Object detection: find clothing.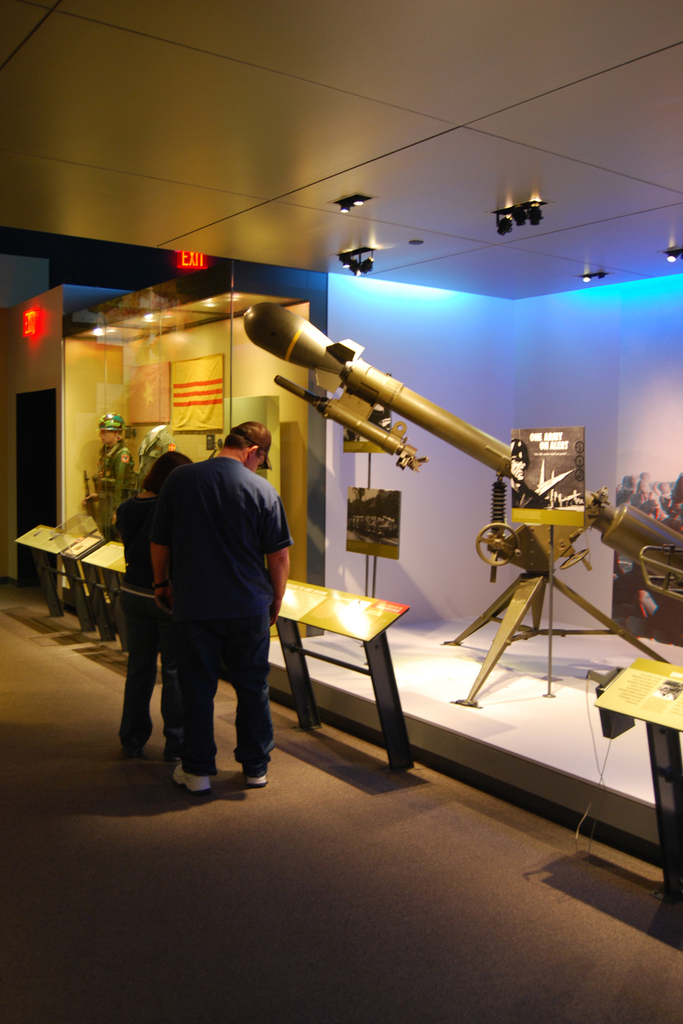
[x1=153, y1=454, x2=291, y2=632].
